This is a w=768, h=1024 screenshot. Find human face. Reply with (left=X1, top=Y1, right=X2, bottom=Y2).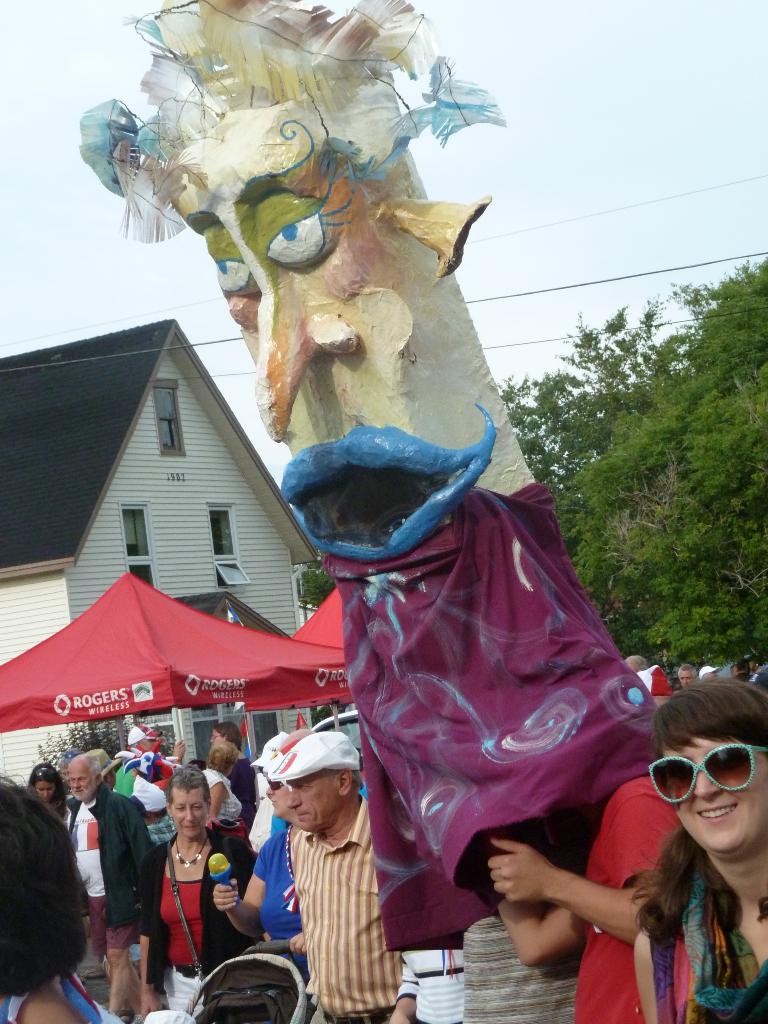
(left=36, top=779, right=55, bottom=800).
